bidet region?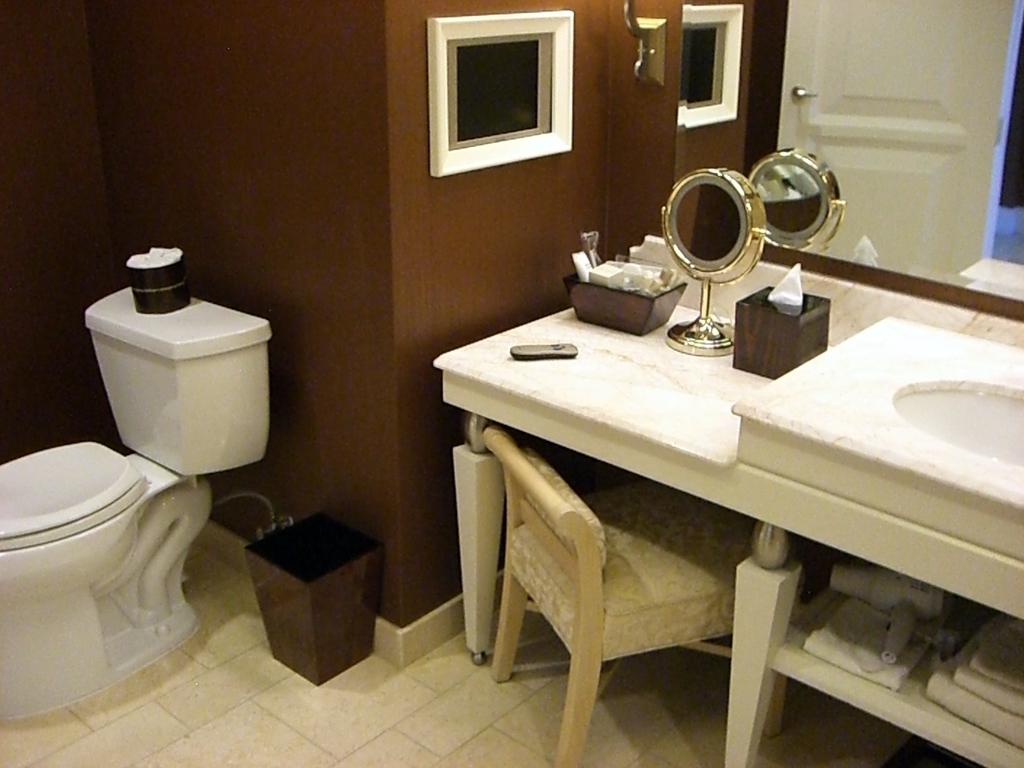
left=0, top=440, right=195, bottom=719
